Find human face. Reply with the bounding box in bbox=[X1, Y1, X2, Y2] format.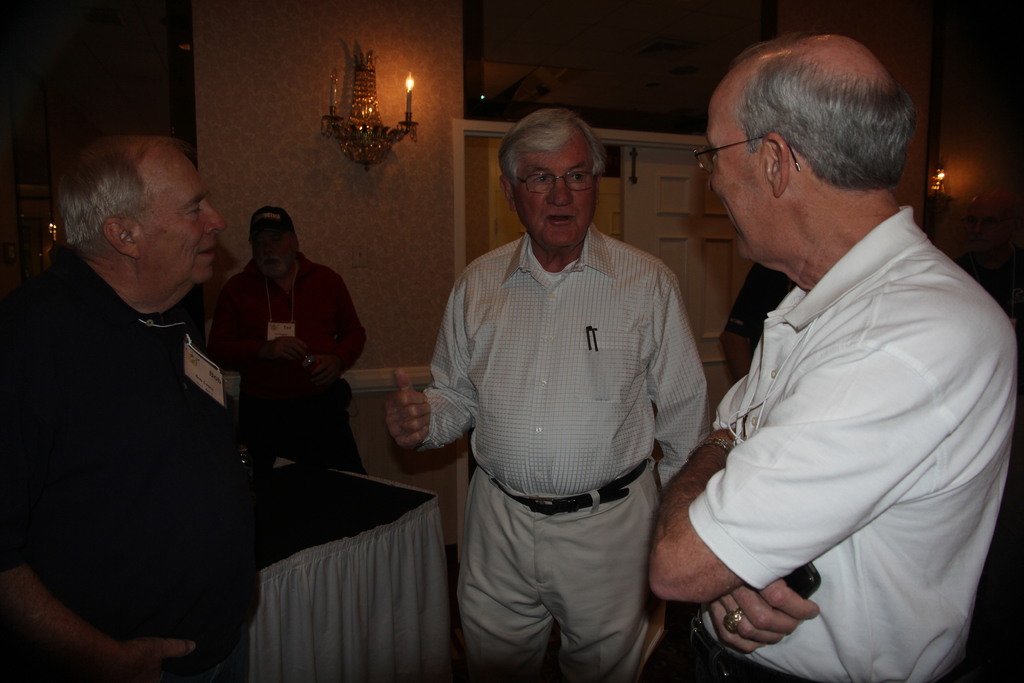
bbox=[518, 133, 600, 249].
